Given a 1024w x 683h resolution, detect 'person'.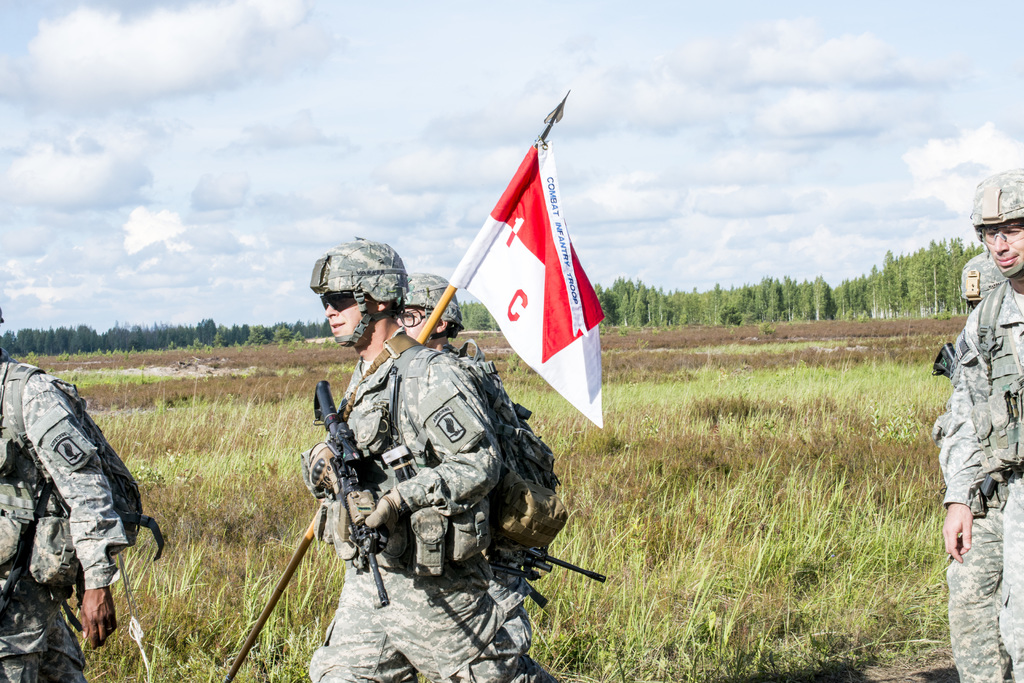
x1=926, y1=251, x2=1012, y2=682.
